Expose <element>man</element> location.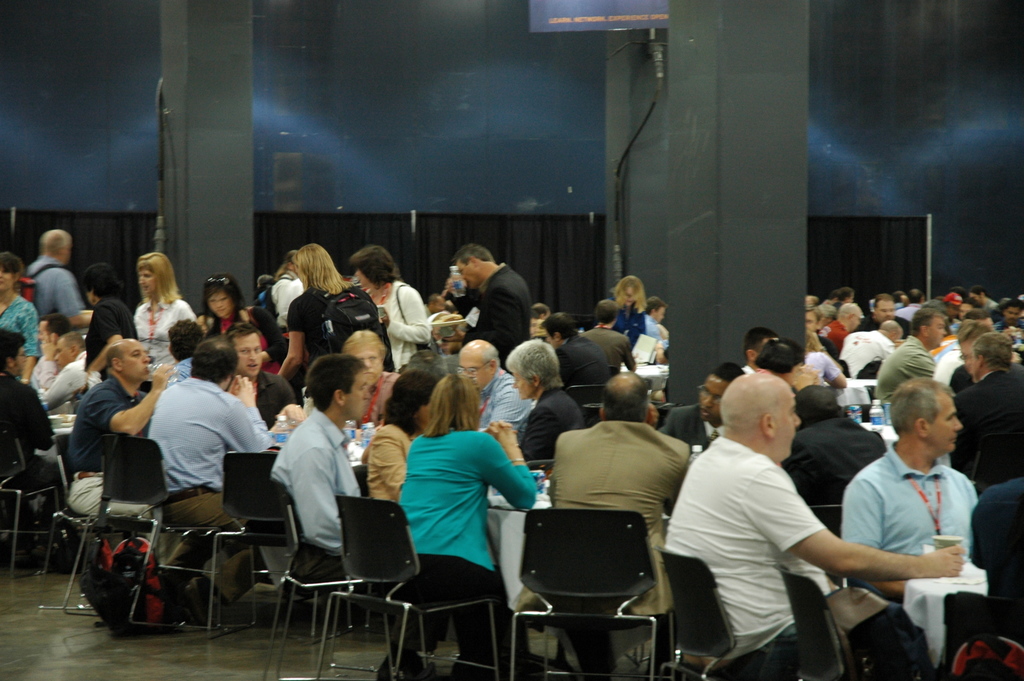
Exposed at [451, 241, 535, 366].
